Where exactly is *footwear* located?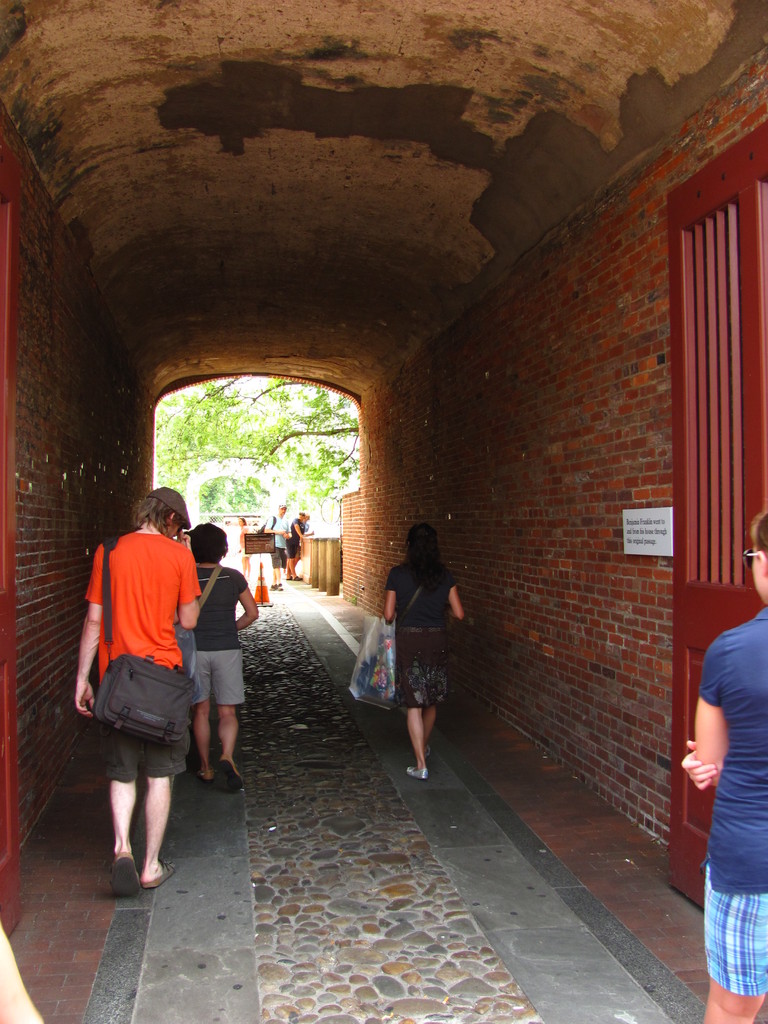
Its bounding box is 404 762 436 781.
